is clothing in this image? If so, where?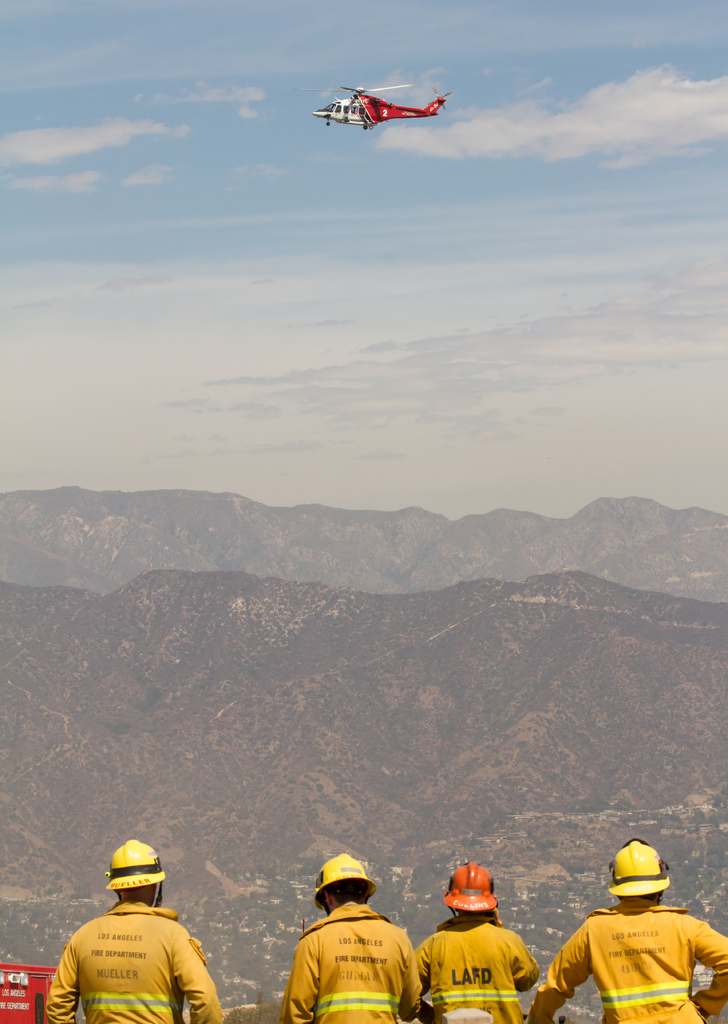
Yes, at [275, 880, 430, 1018].
